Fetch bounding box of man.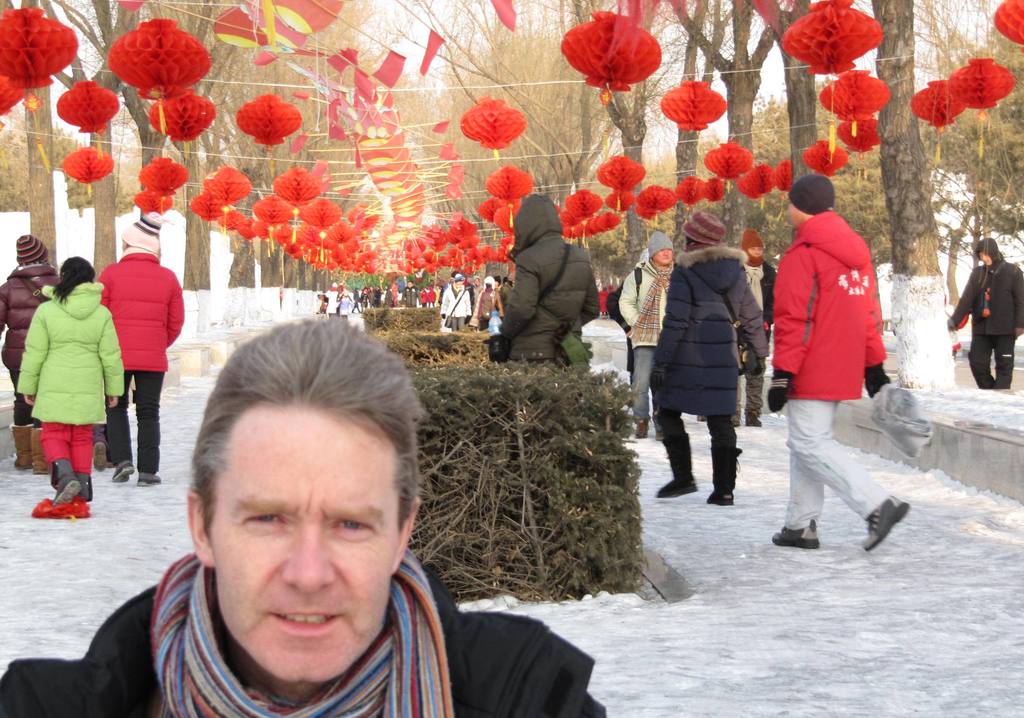
Bbox: [0, 317, 605, 717].
